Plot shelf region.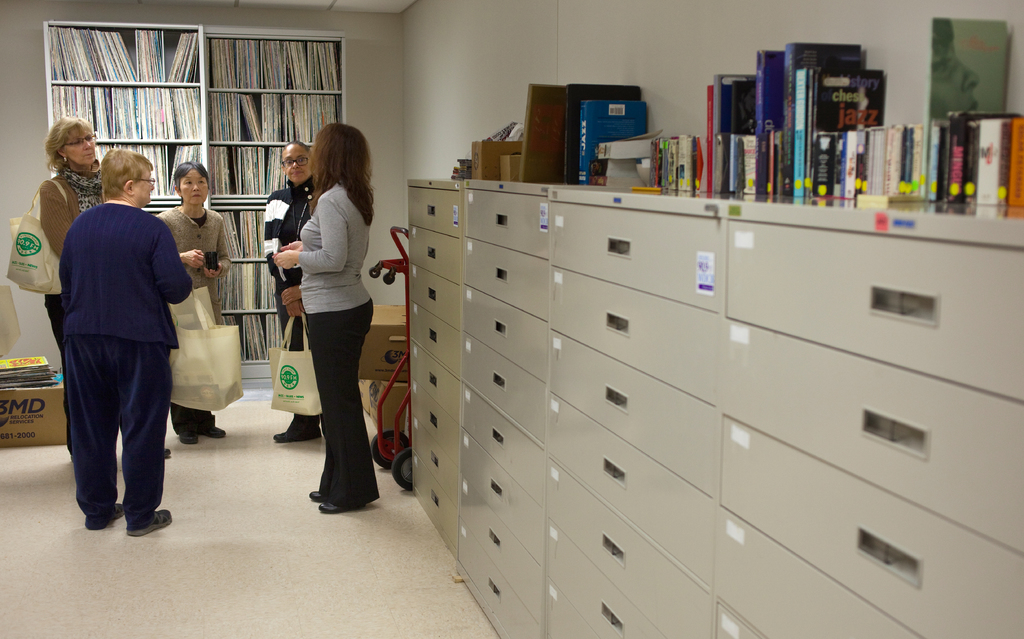
Plotted at [left=44, top=20, right=357, bottom=382].
